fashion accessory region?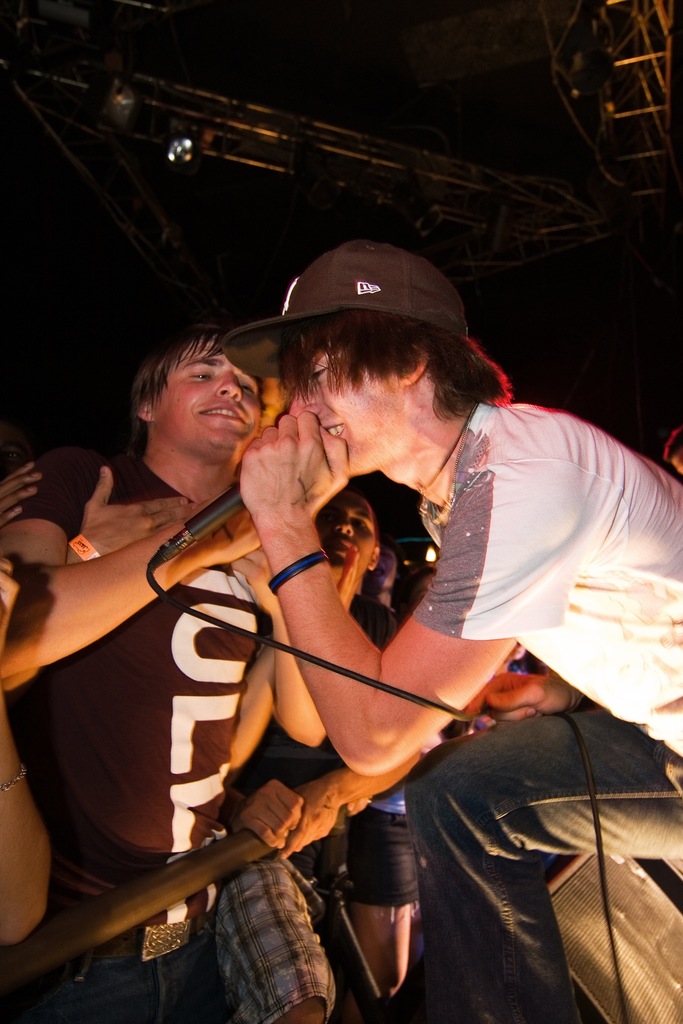
left=413, top=404, right=476, bottom=518
